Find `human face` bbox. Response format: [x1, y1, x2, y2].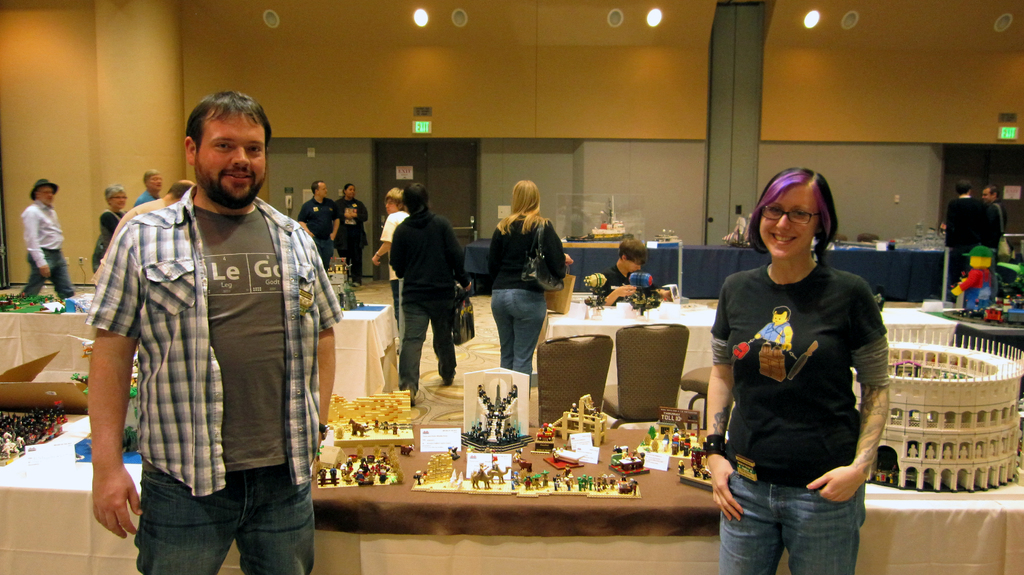
[316, 182, 326, 199].
